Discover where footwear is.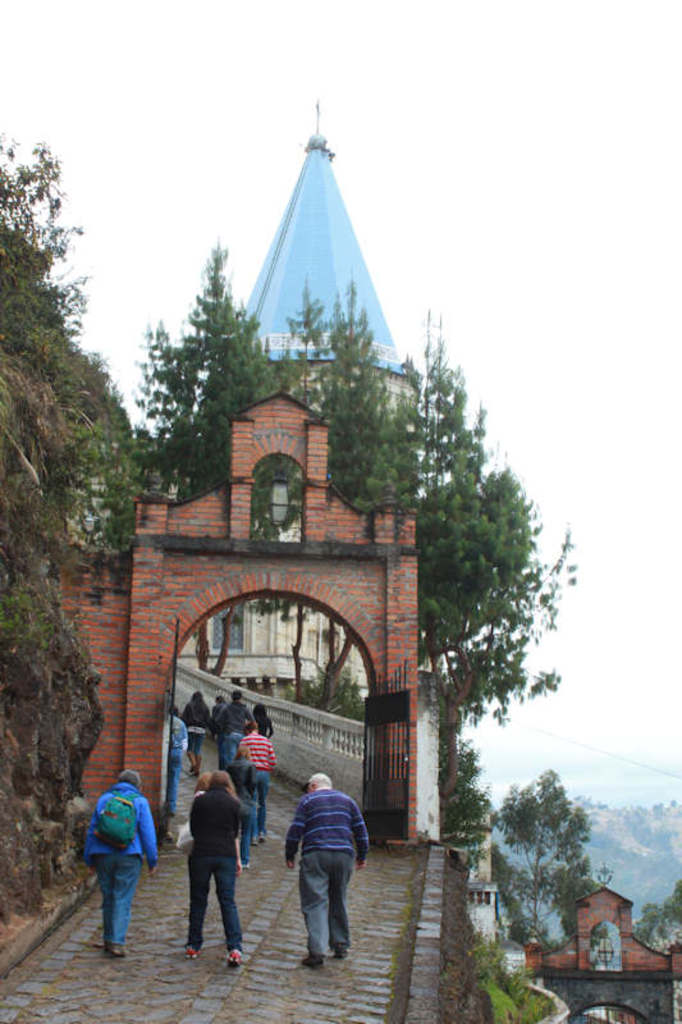
Discovered at 228,948,241,970.
